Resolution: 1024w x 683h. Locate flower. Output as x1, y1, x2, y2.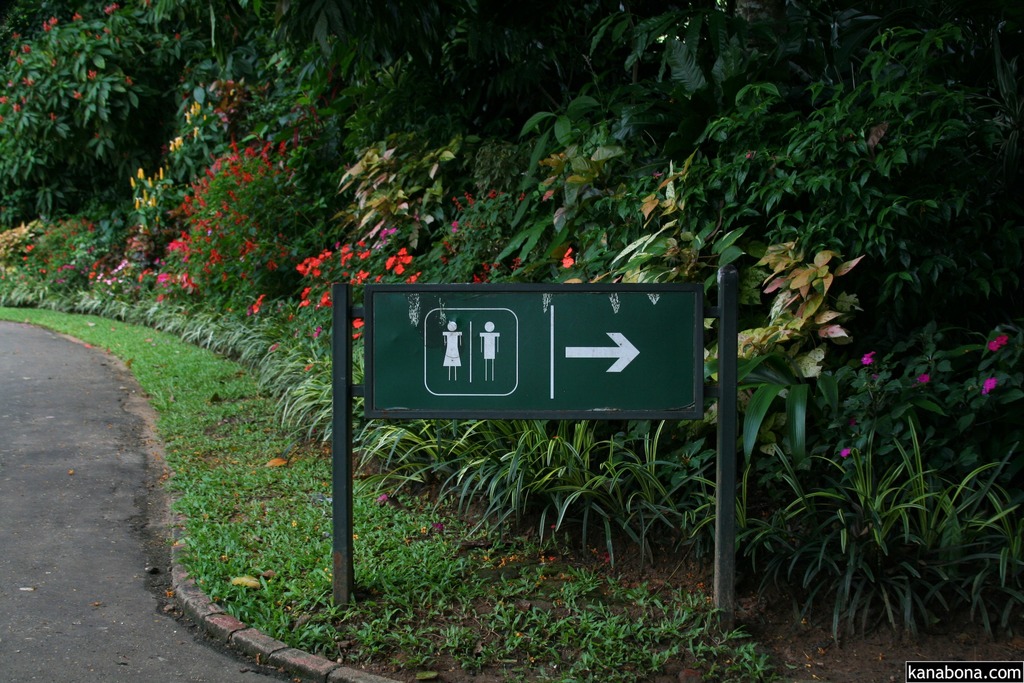
559, 245, 577, 268.
